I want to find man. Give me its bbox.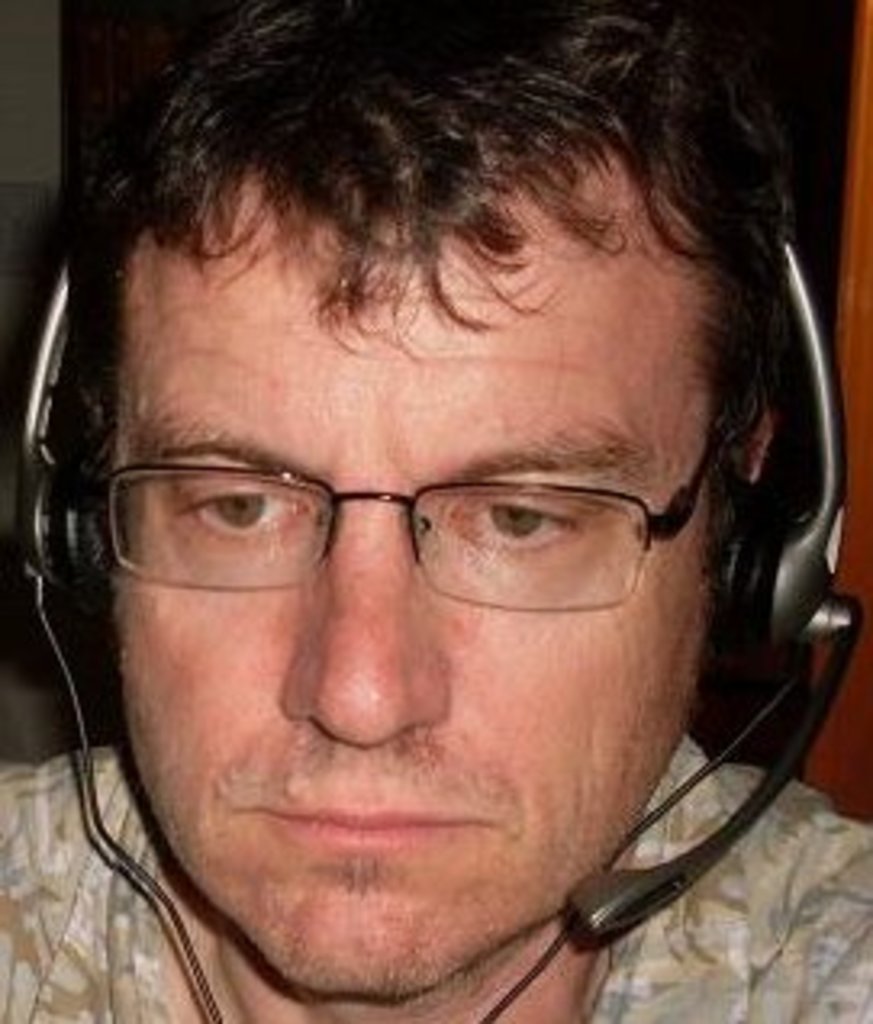
{"x1": 0, "y1": 39, "x2": 867, "y2": 1023}.
